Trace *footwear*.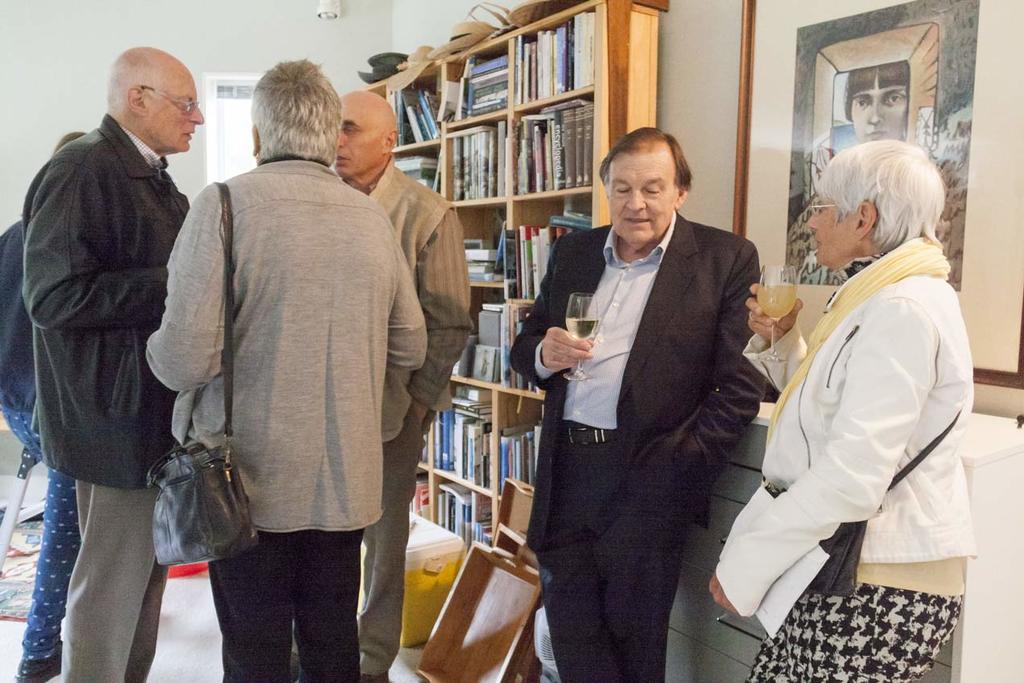
Traced to bbox=[15, 652, 67, 682].
